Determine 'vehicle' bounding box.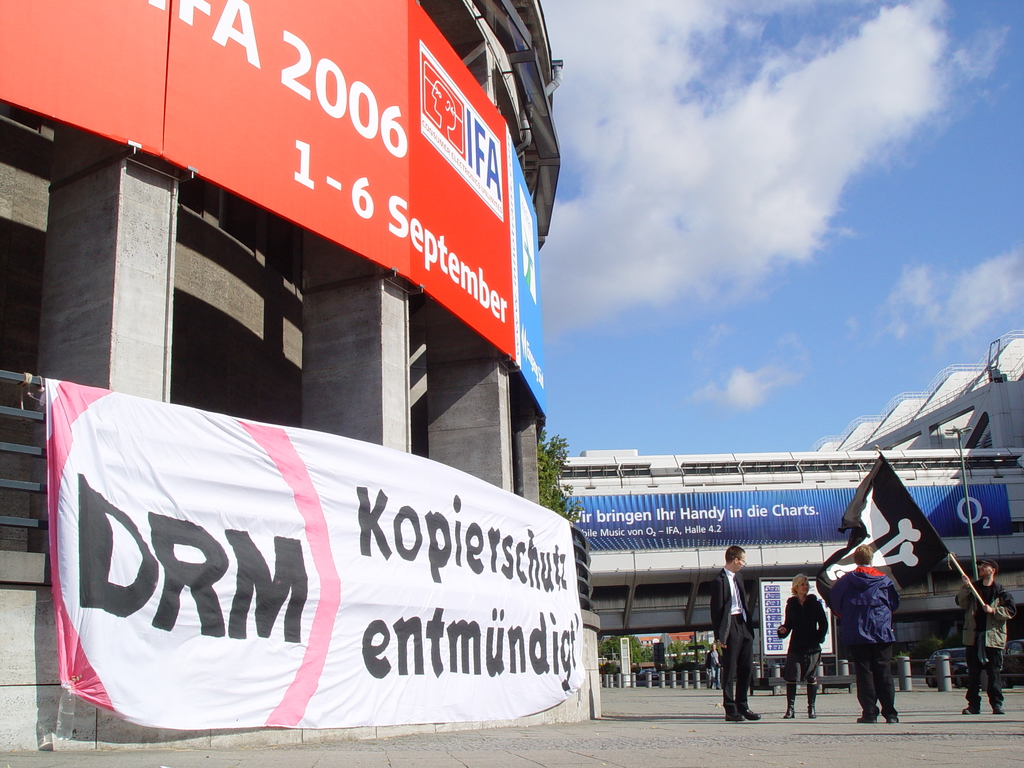
Determined: 924 646 989 689.
